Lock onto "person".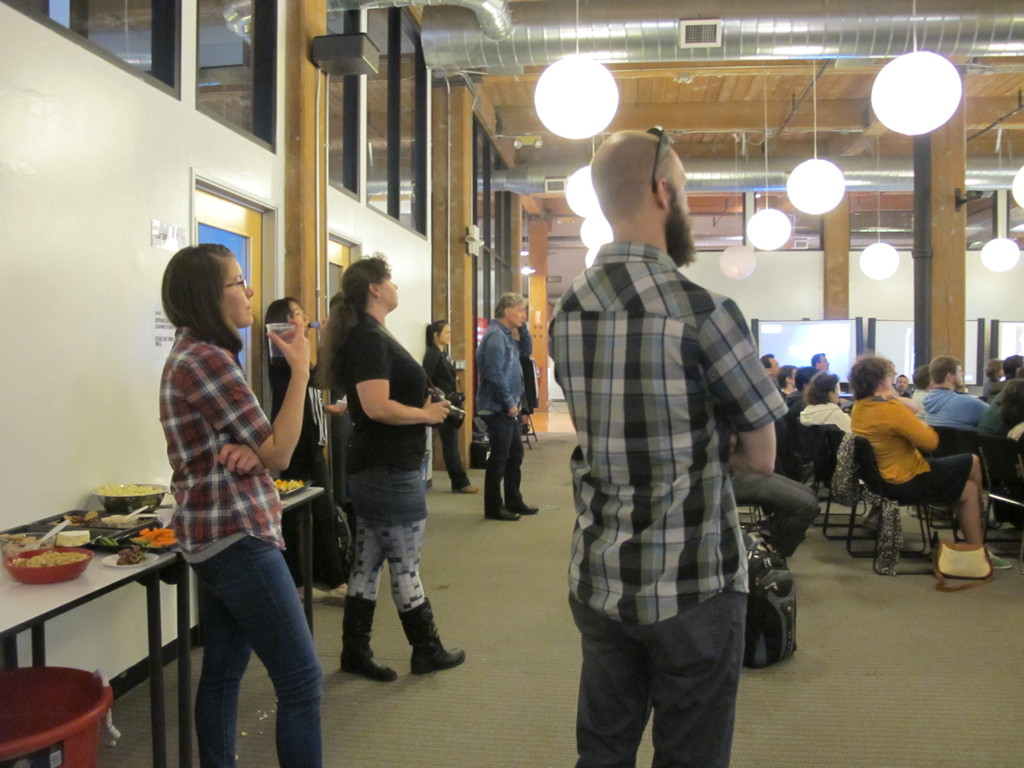
Locked: select_region(470, 292, 540, 521).
